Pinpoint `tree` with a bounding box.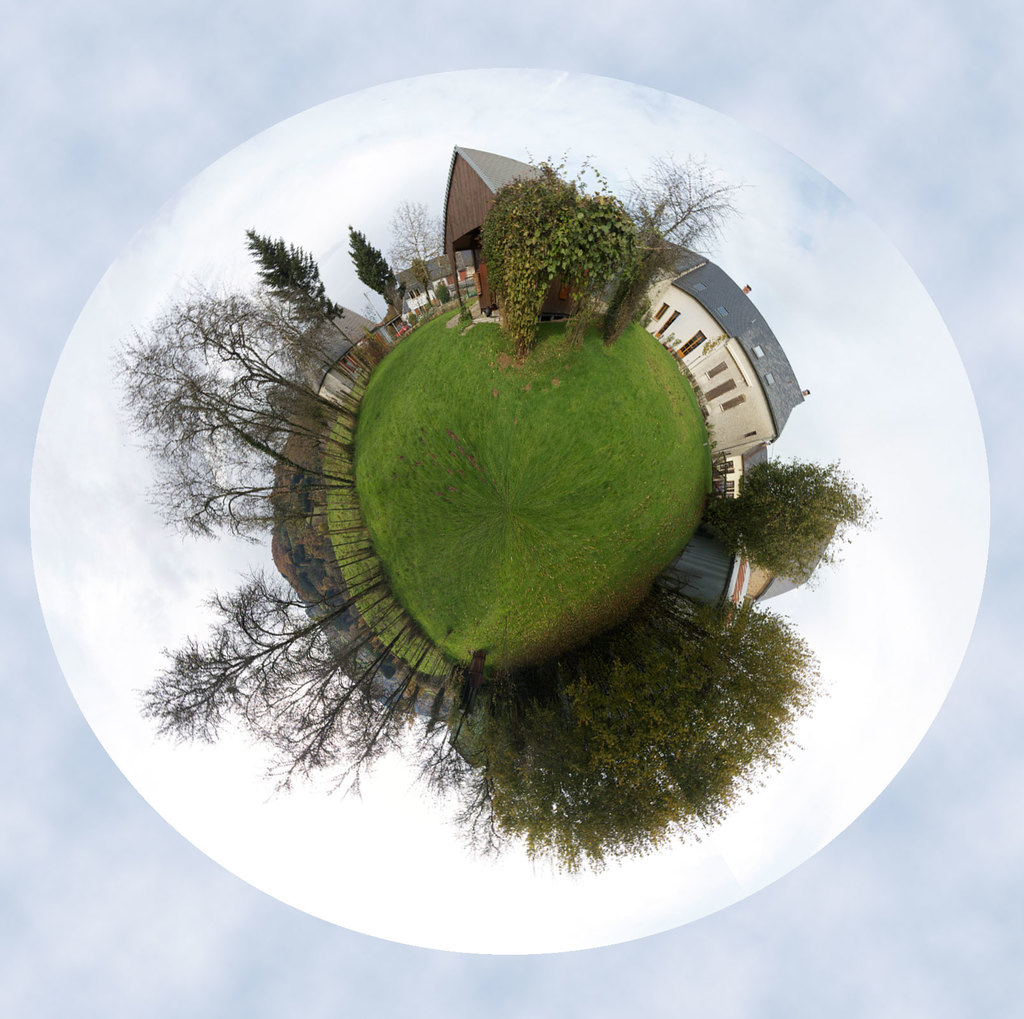
(245, 225, 367, 353).
